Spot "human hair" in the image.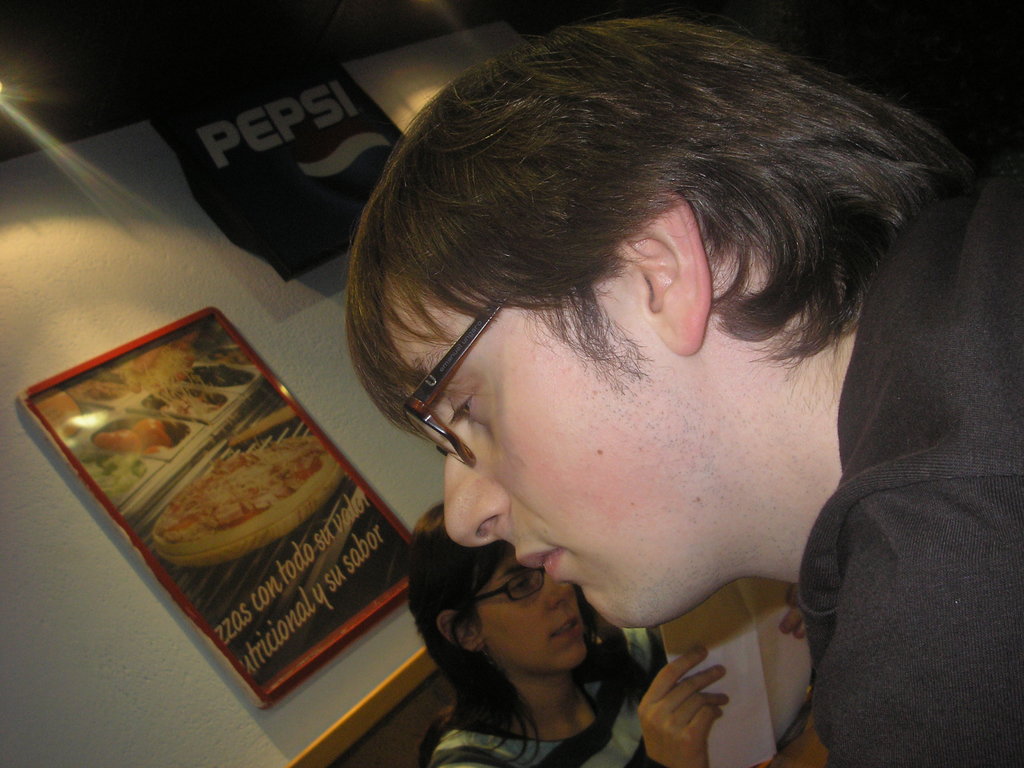
"human hair" found at [x1=346, y1=13, x2=957, y2=436].
